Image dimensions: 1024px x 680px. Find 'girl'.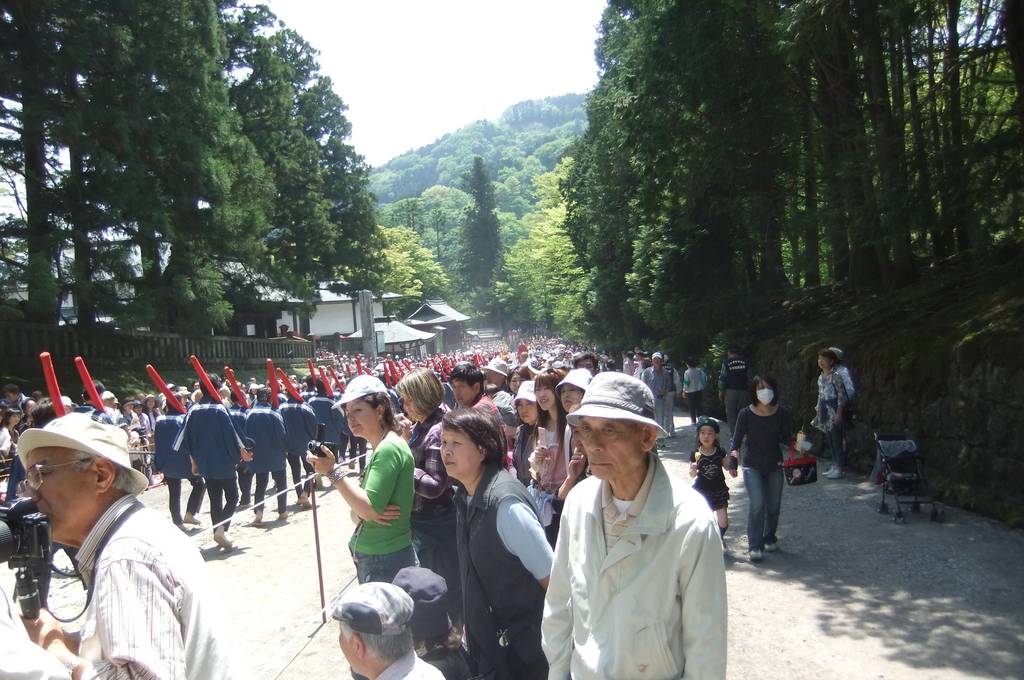
531:369:571:553.
